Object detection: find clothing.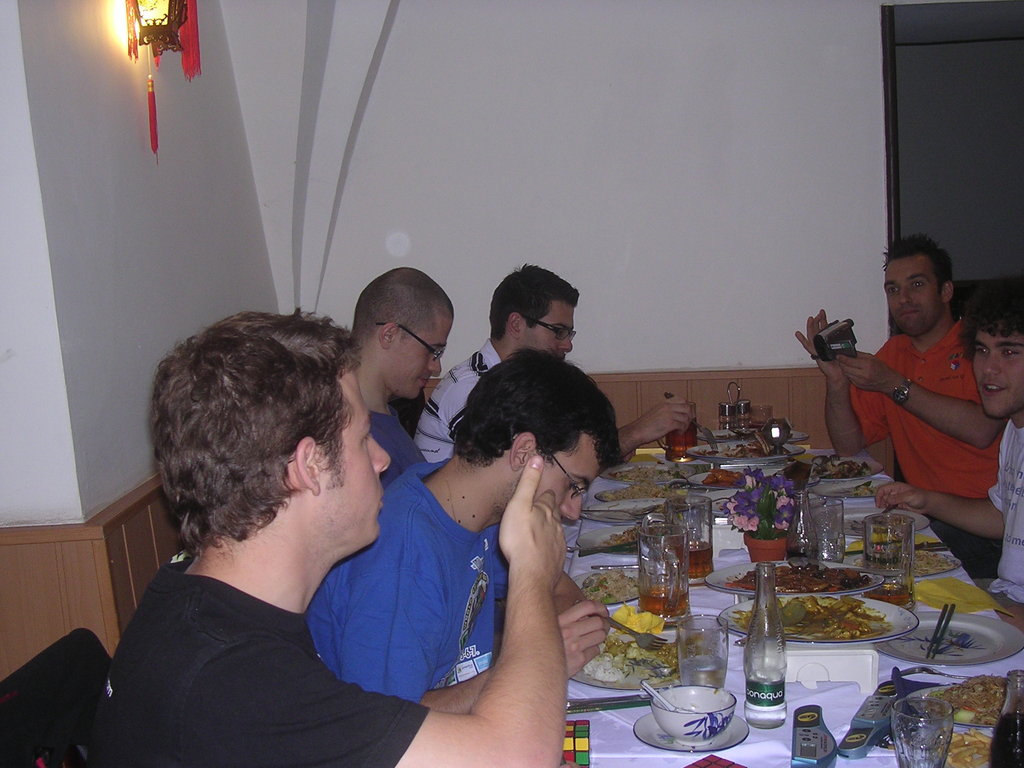
<box>58,541,418,767</box>.
